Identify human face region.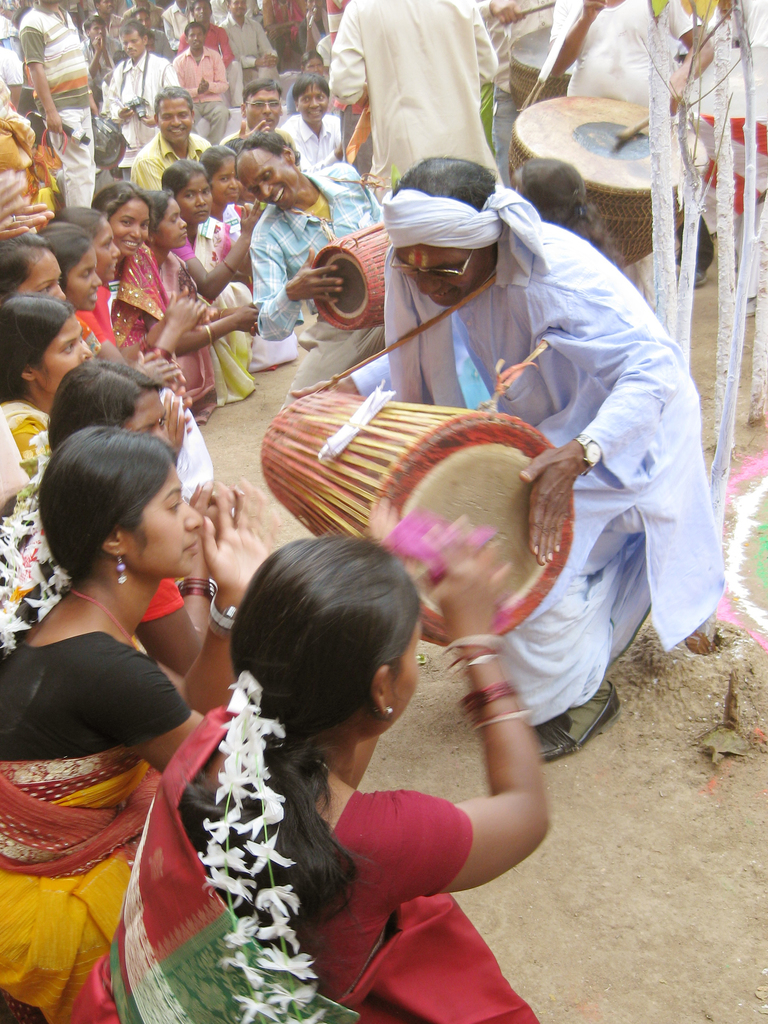
Region: bbox=[180, 177, 212, 225].
